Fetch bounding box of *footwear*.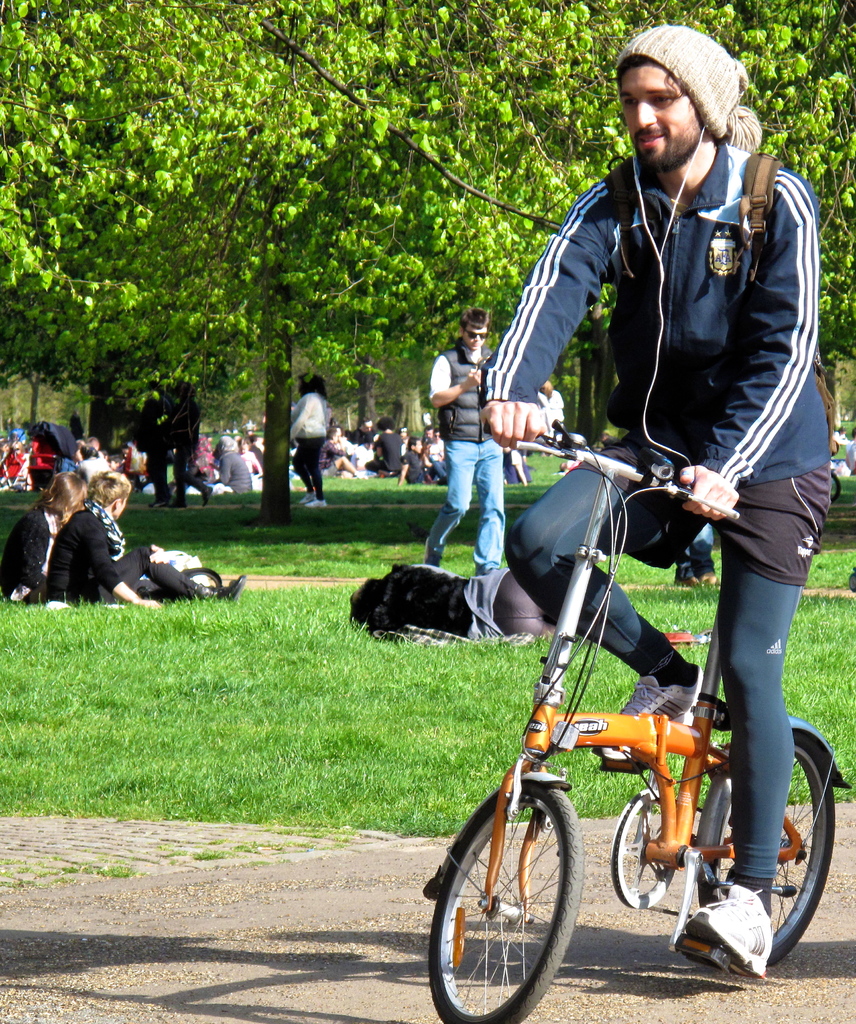
Bbox: <region>147, 492, 168, 511</region>.
